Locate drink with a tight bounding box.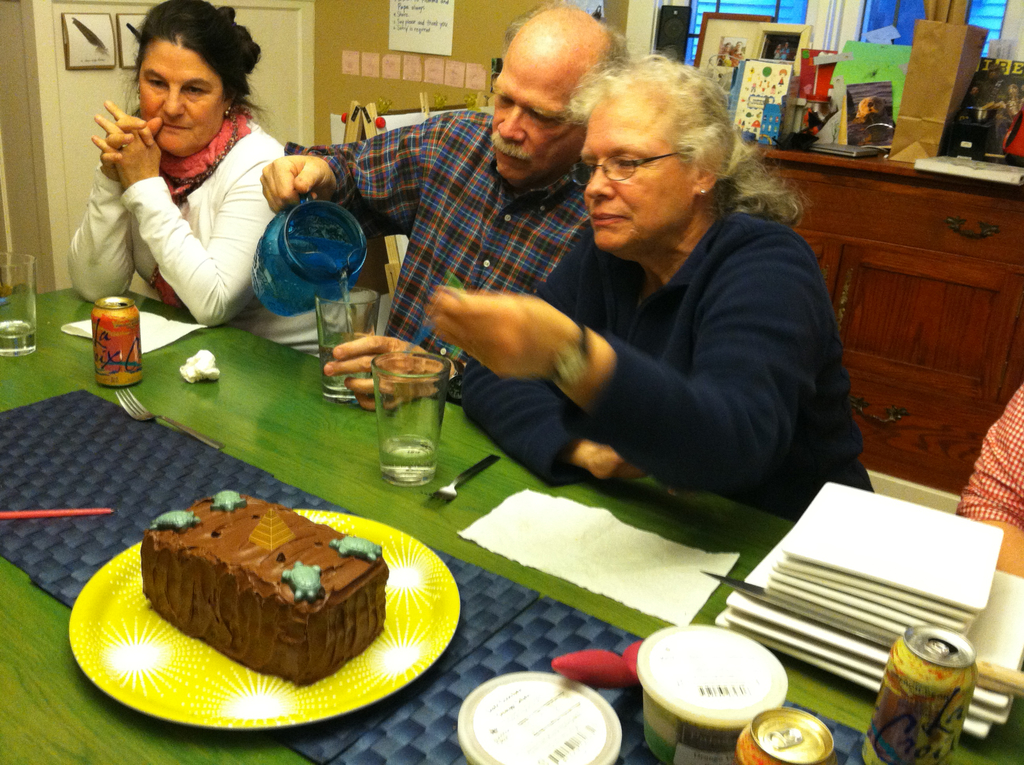
(x1=74, y1=286, x2=140, y2=376).
